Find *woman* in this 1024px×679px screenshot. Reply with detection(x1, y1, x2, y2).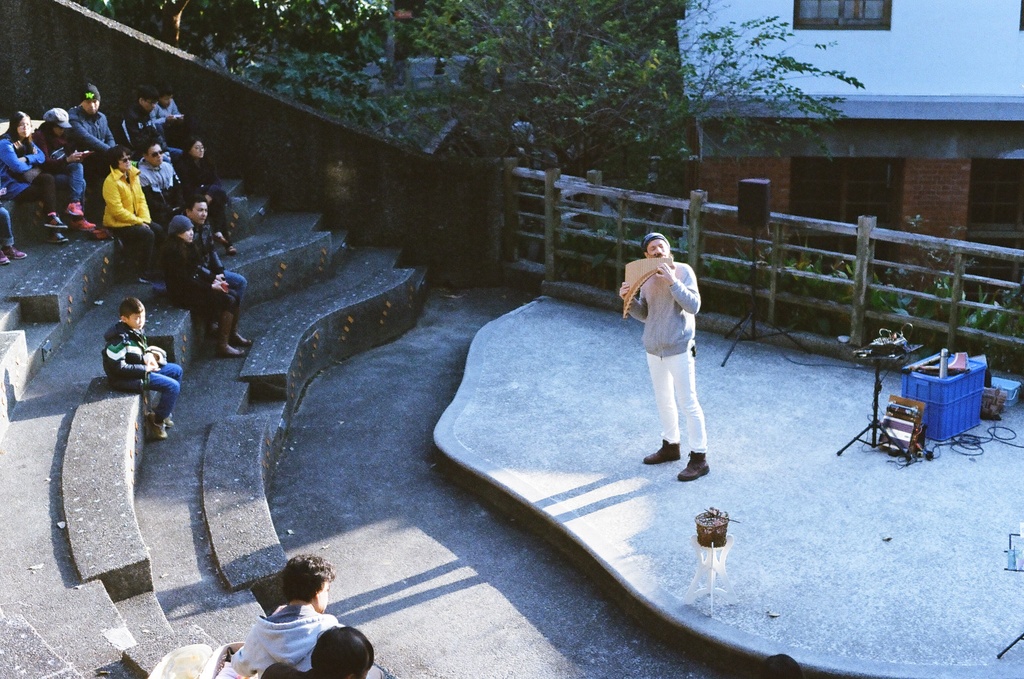
detection(29, 119, 96, 231).
